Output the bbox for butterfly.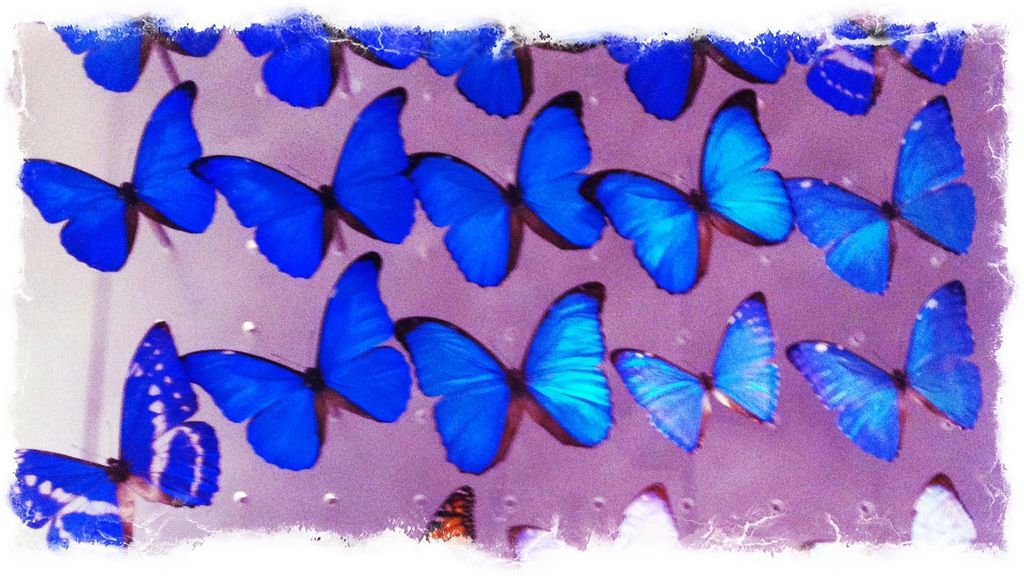
pyautogui.locateOnScreen(184, 80, 397, 281).
